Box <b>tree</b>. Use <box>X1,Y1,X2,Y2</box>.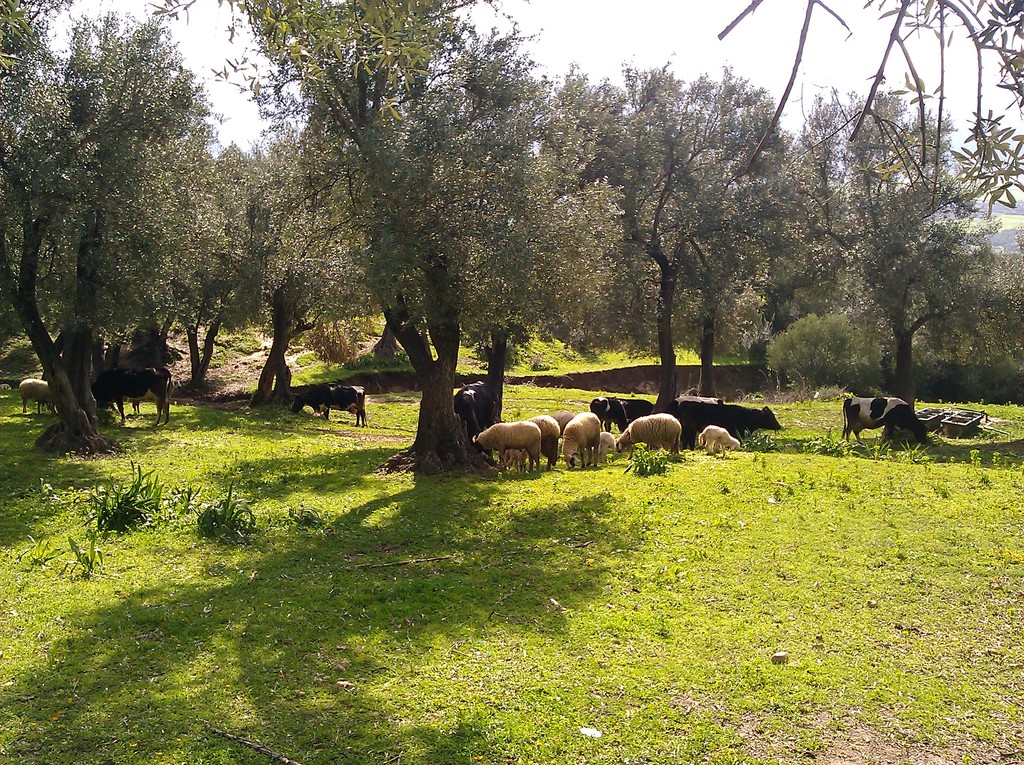
<box>551,38,741,415</box>.
